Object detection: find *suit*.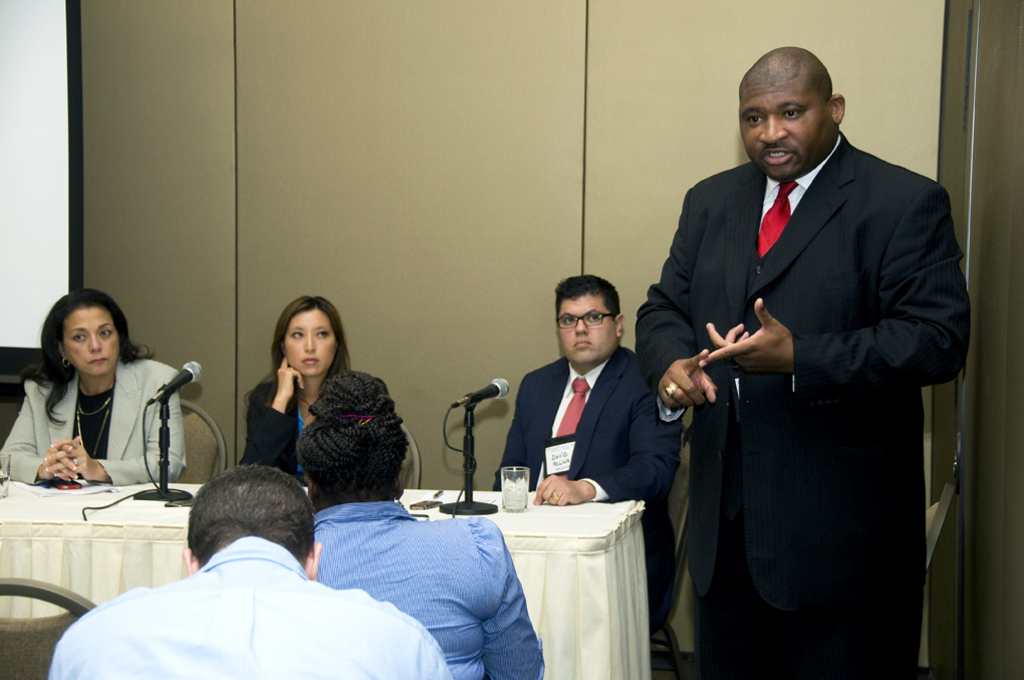
[left=649, top=48, right=966, bottom=663].
